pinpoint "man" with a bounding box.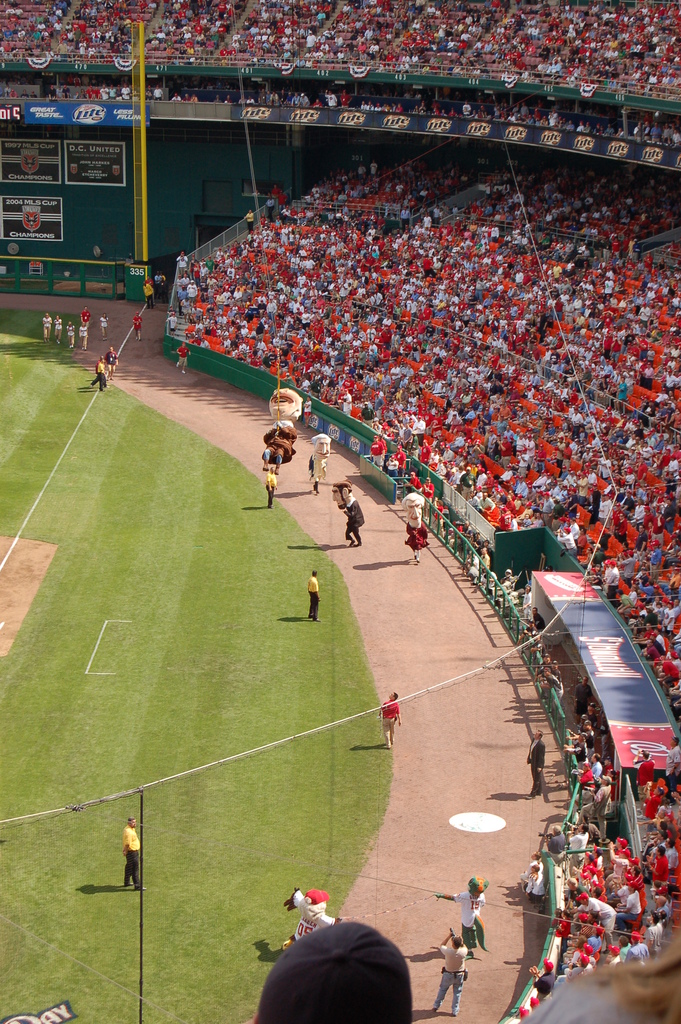
522:584:534:614.
